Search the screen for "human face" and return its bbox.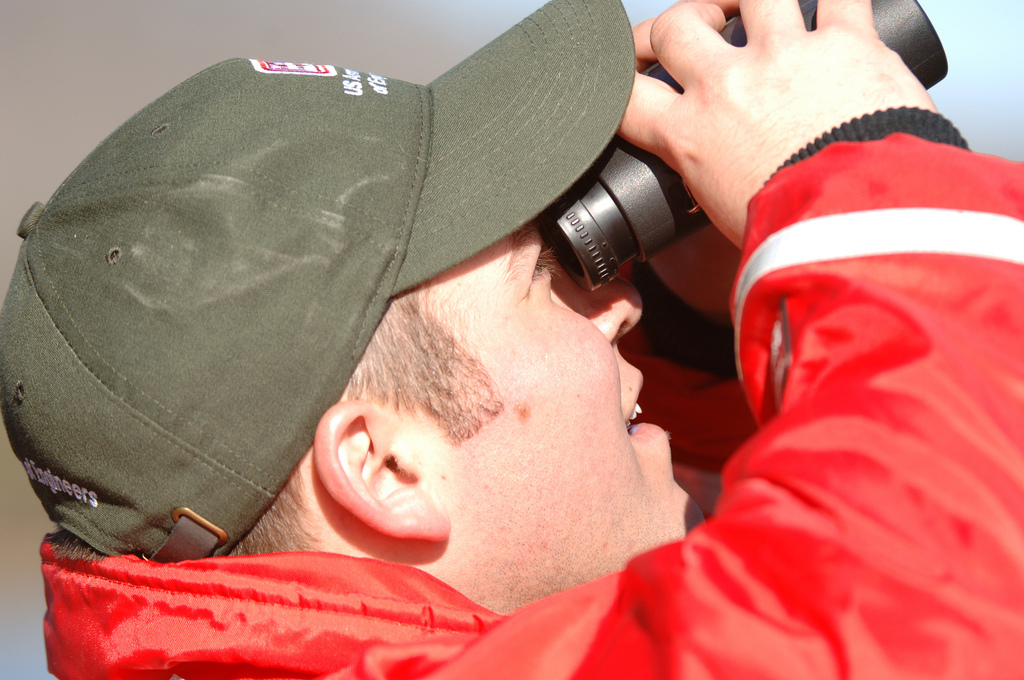
Found: bbox(383, 223, 708, 615).
